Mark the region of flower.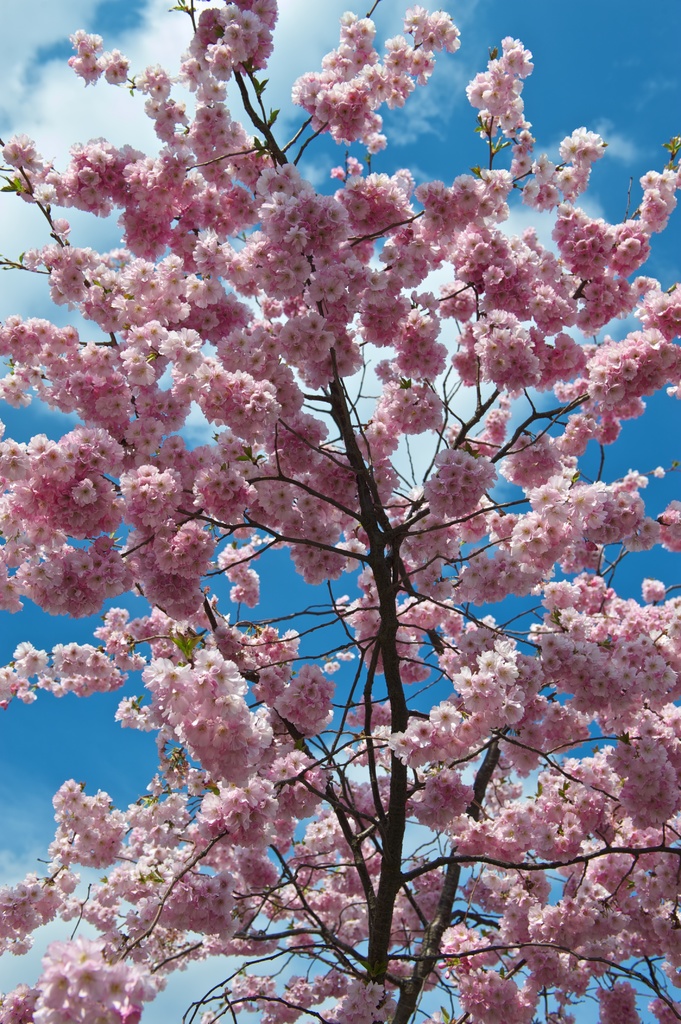
Region: (243,666,328,746).
